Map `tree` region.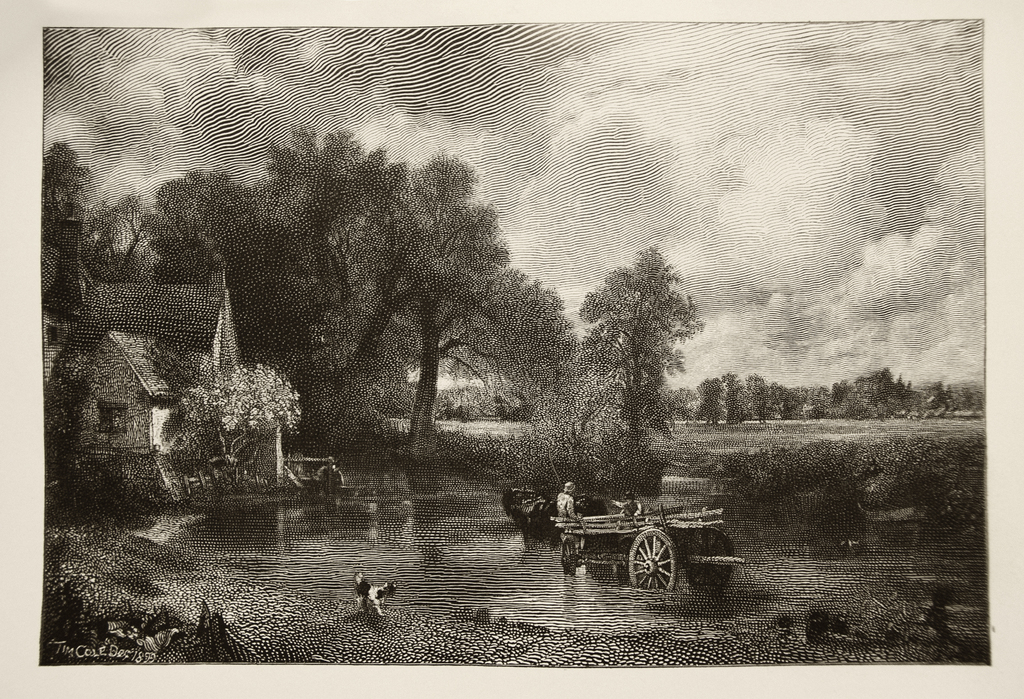
Mapped to rect(247, 122, 449, 438).
